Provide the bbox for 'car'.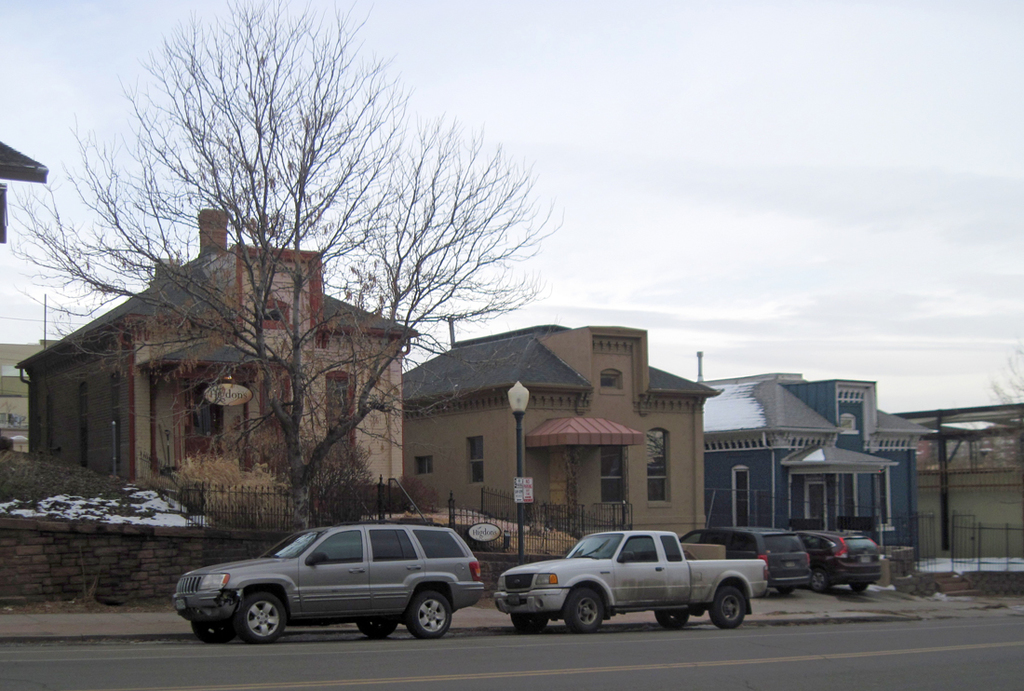
[174, 519, 488, 644].
